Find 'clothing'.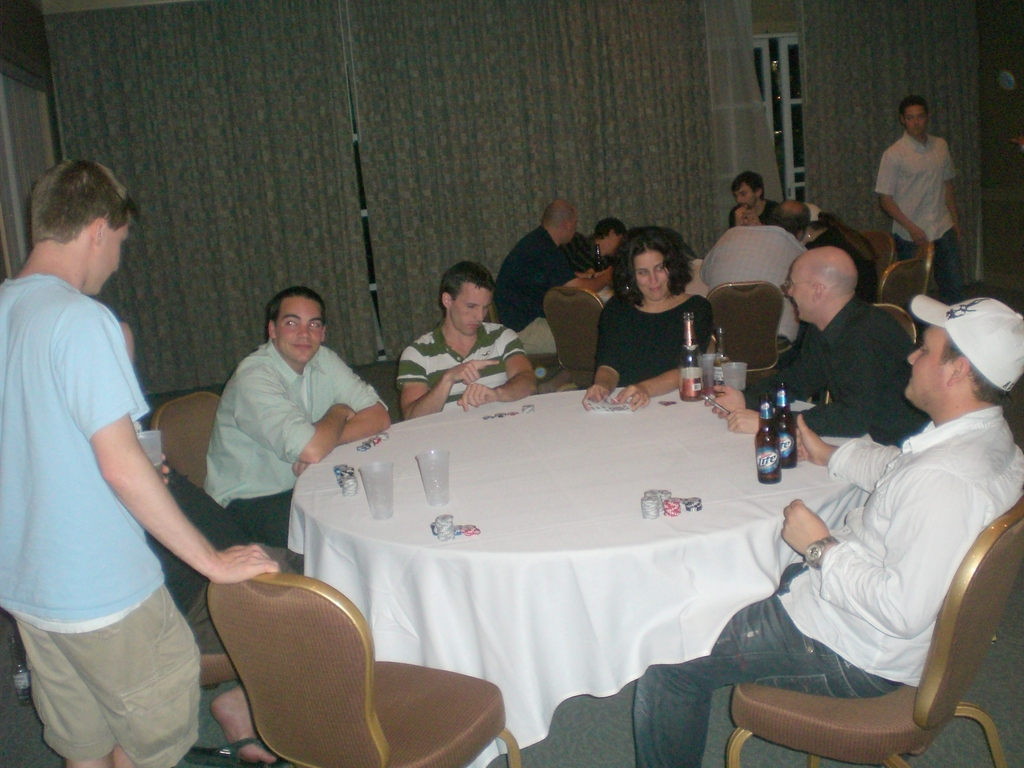
<box>494,221,581,356</box>.
